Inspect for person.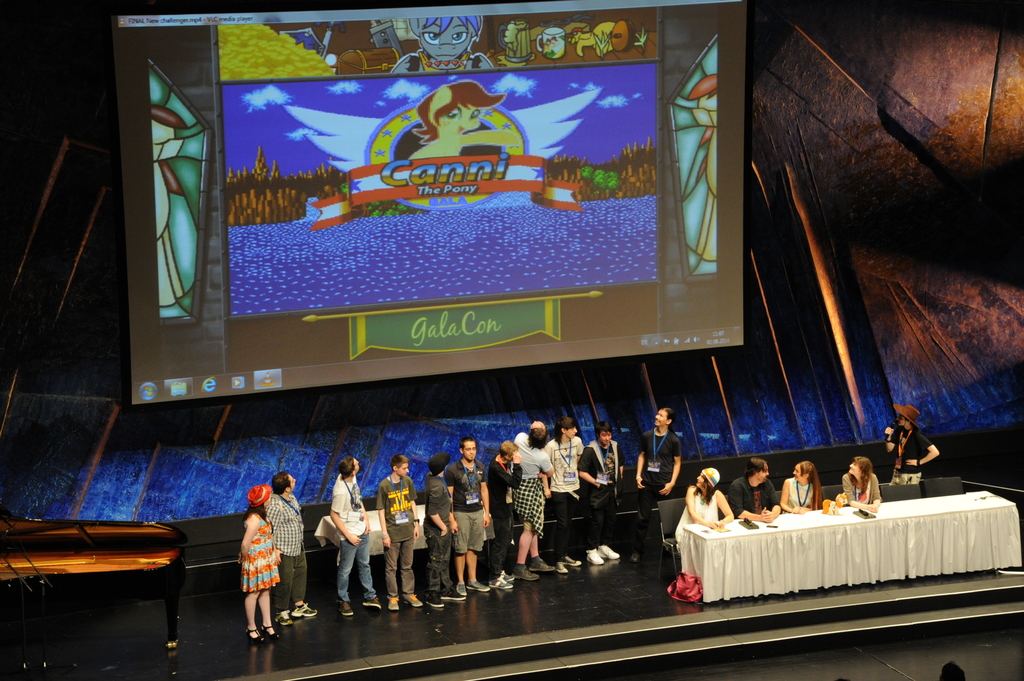
Inspection: [left=376, top=453, right=426, bottom=608].
